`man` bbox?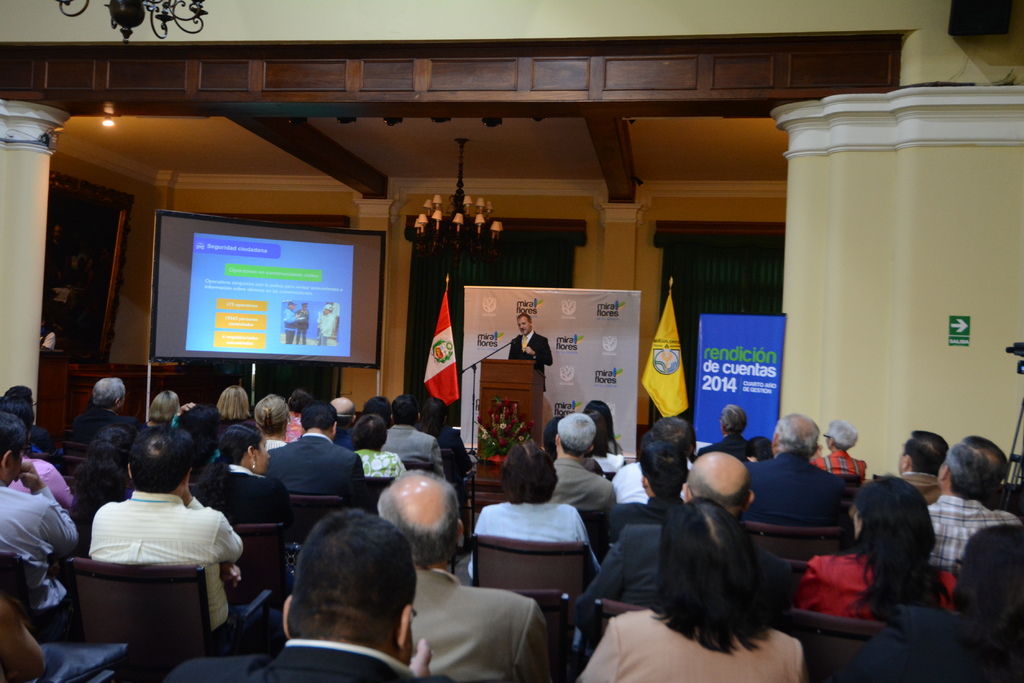
x1=287, y1=389, x2=308, y2=440
